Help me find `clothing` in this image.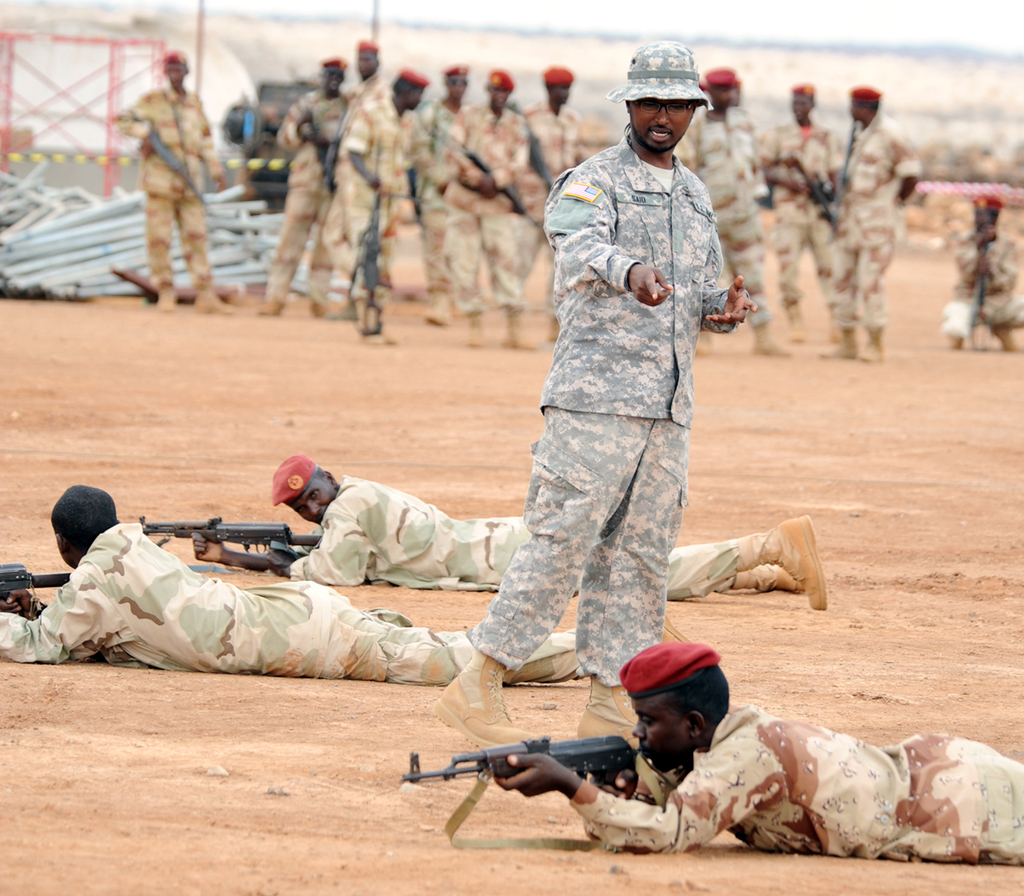
Found it: (x1=573, y1=701, x2=1023, y2=856).
